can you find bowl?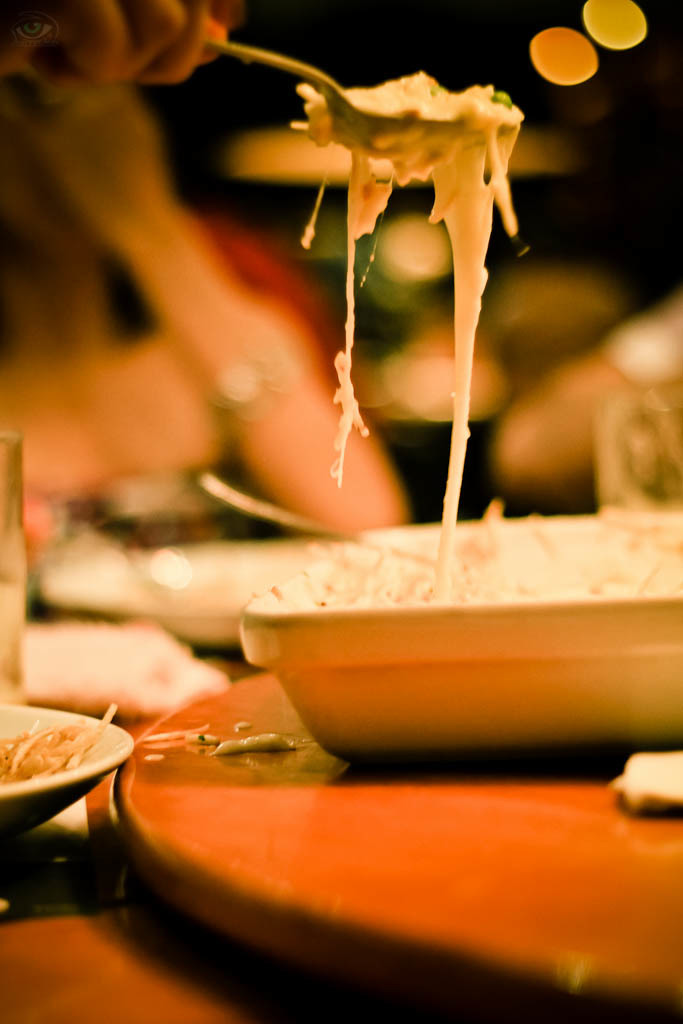
Yes, bounding box: l=0, t=711, r=134, b=847.
